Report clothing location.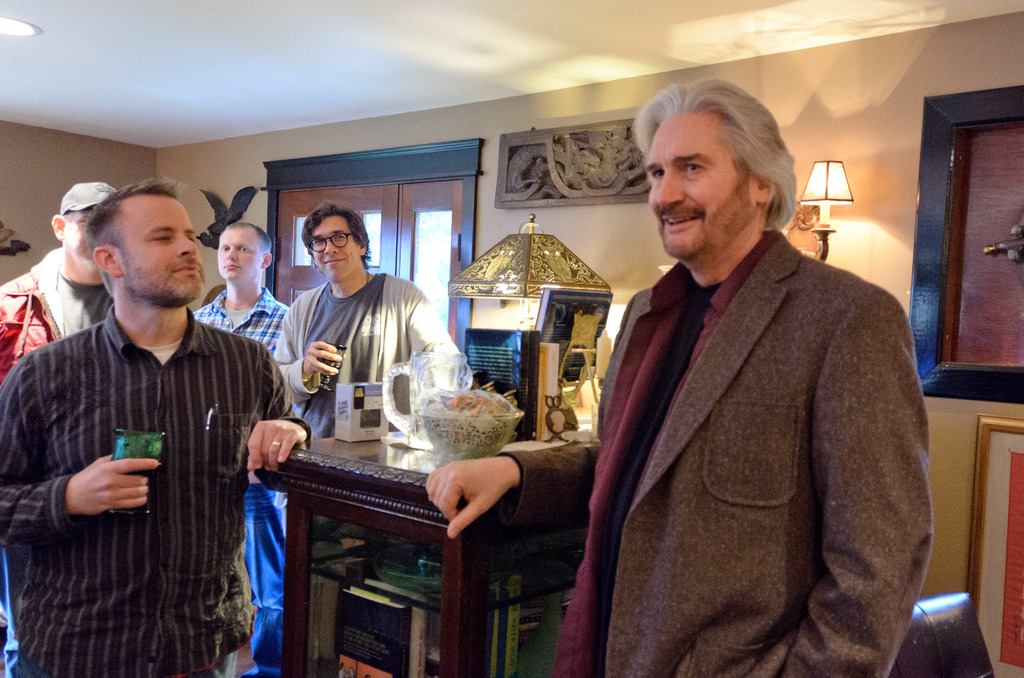
Report: (x1=191, y1=291, x2=286, y2=677).
